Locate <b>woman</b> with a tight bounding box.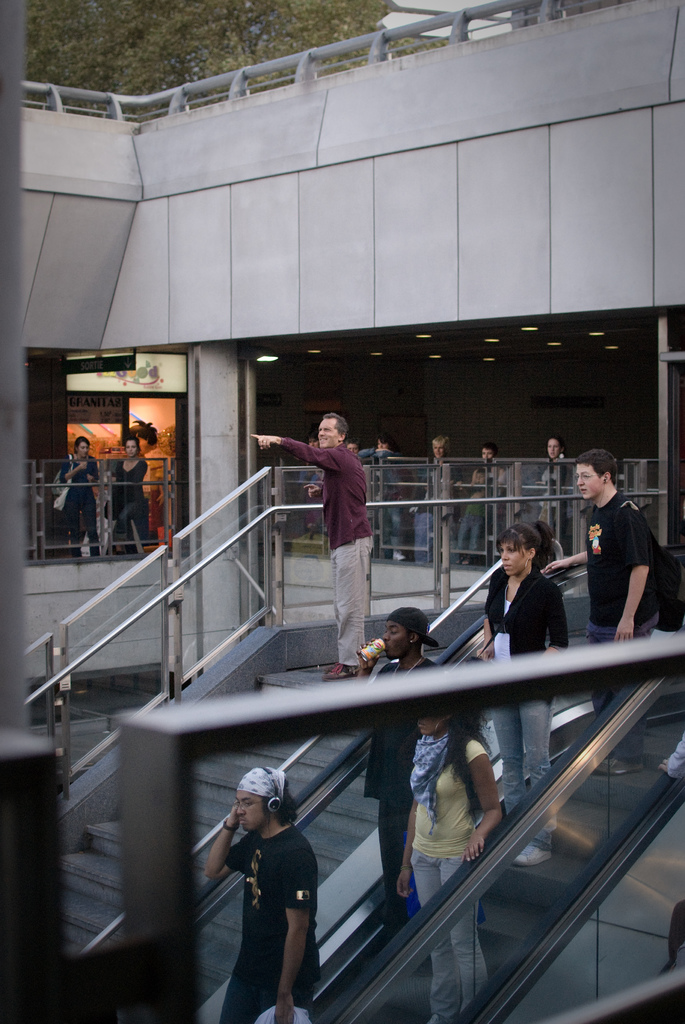
[534,435,567,564].
